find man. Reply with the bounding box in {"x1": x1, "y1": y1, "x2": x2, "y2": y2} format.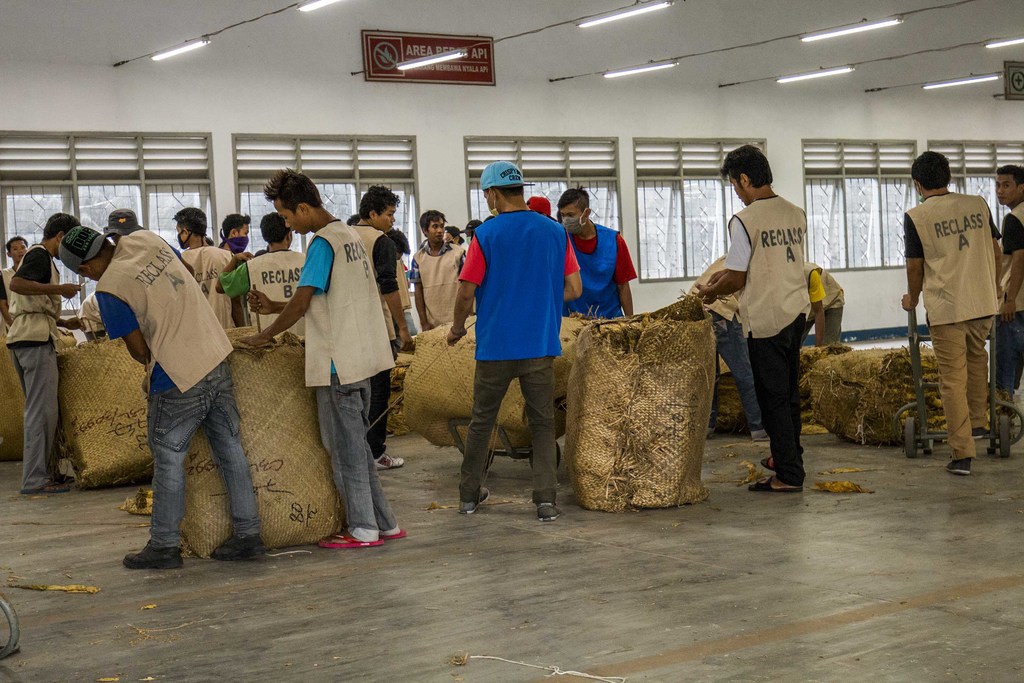
{"x1": 529, "y1": 195, "x2": 553, "y2": 219}.
